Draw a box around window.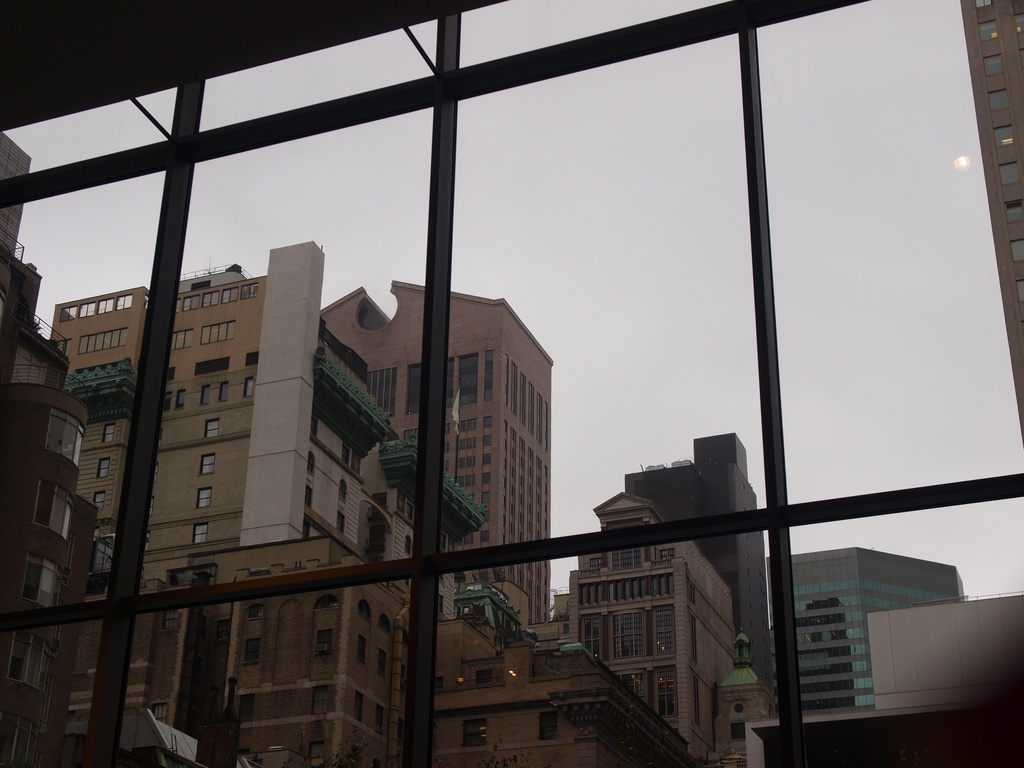
l=243, t=374, r=253, b=400.
